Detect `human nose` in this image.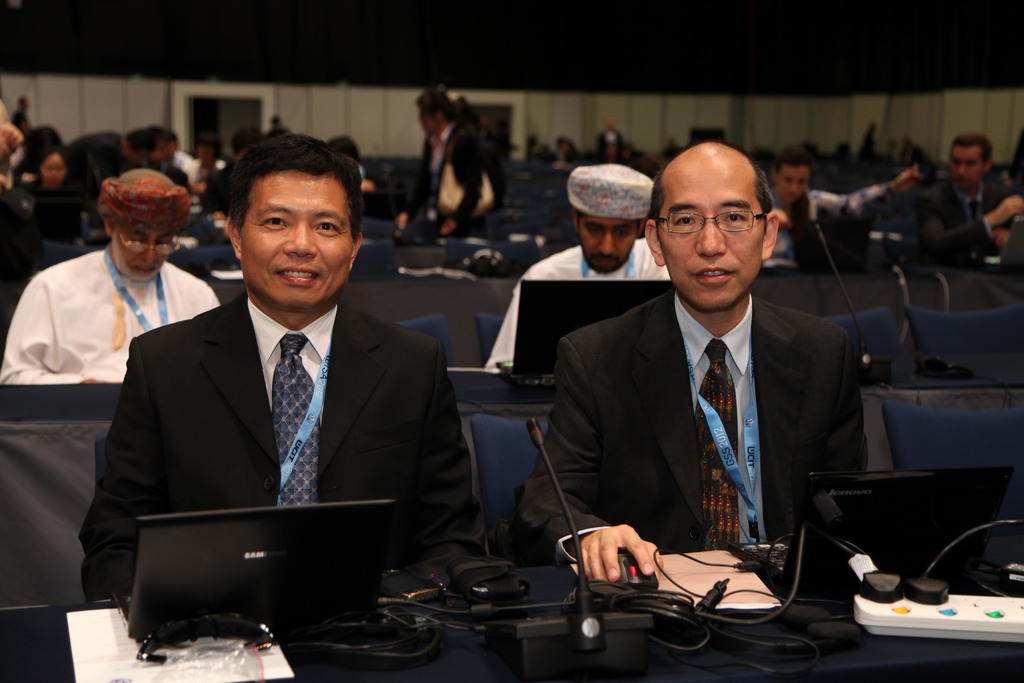
Detection: bbox(140, 236, 161, 265).
